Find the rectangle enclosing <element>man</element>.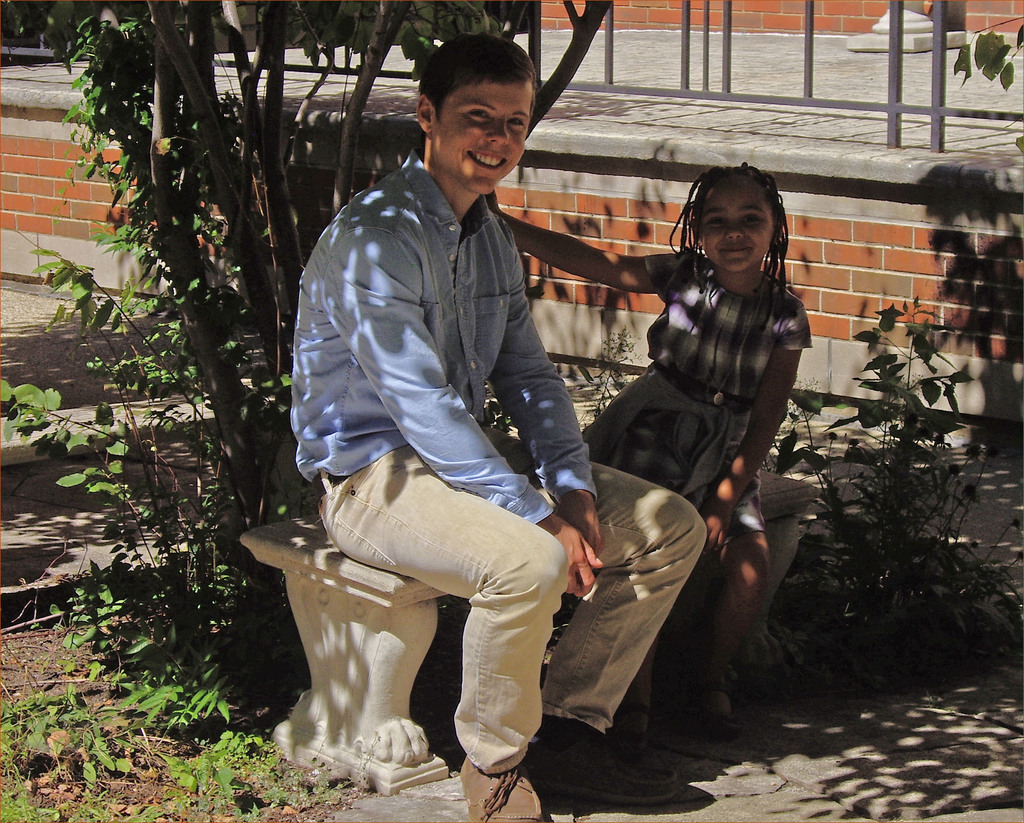
select_region(223, 113, 787, 782).
